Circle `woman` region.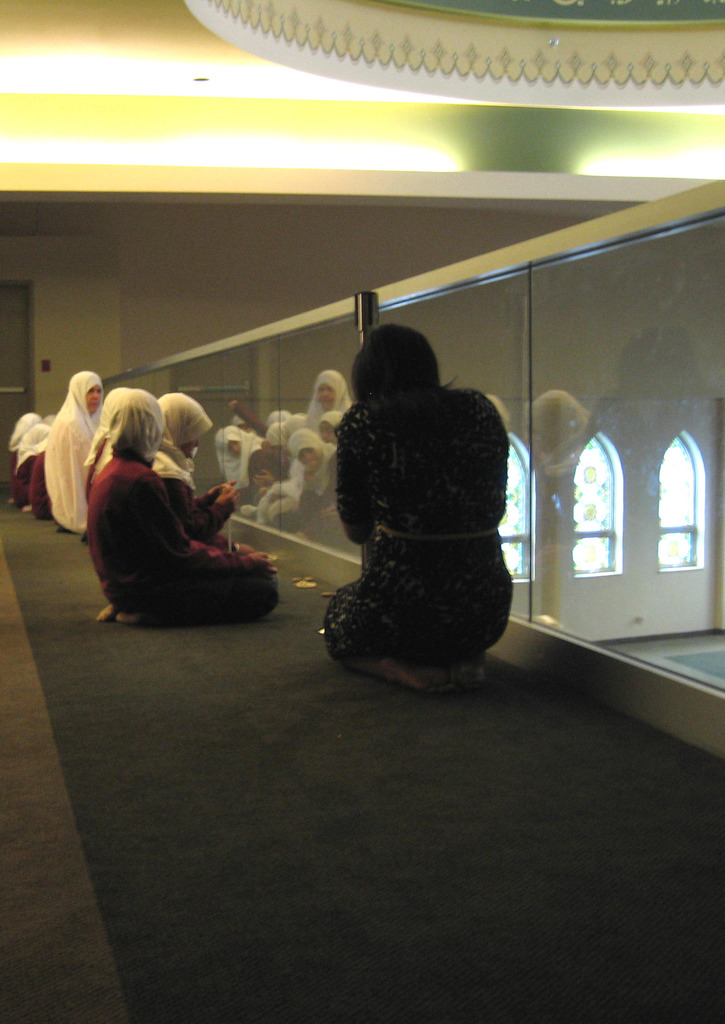
Region: <bbox>301, 289, 530, 671</bbox>.
